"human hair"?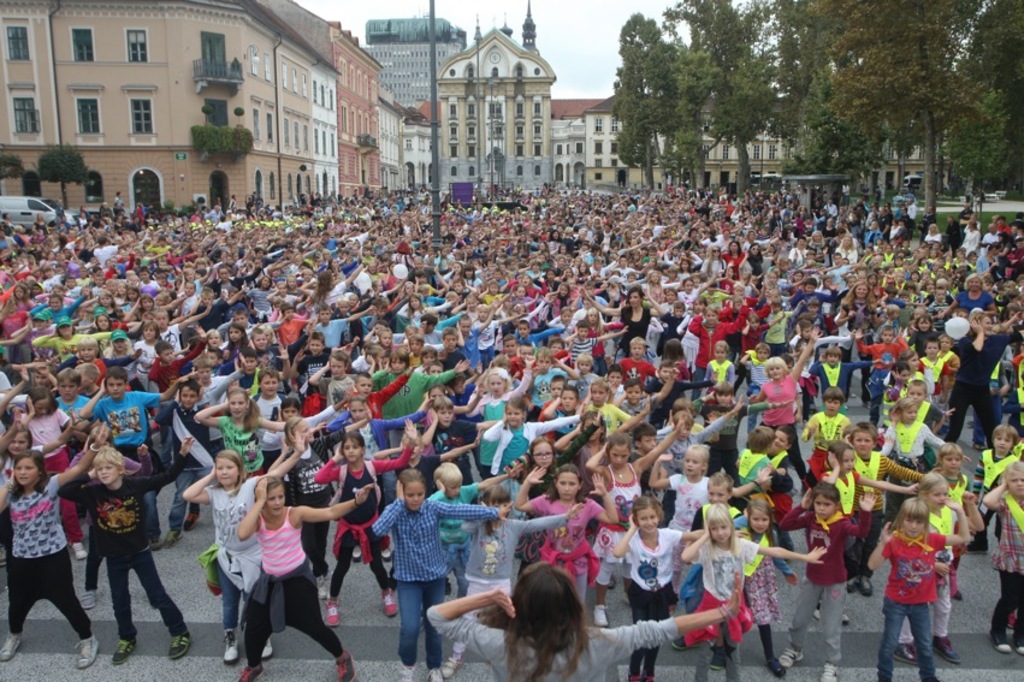
left=941, top=444, right=964, bottom=485
